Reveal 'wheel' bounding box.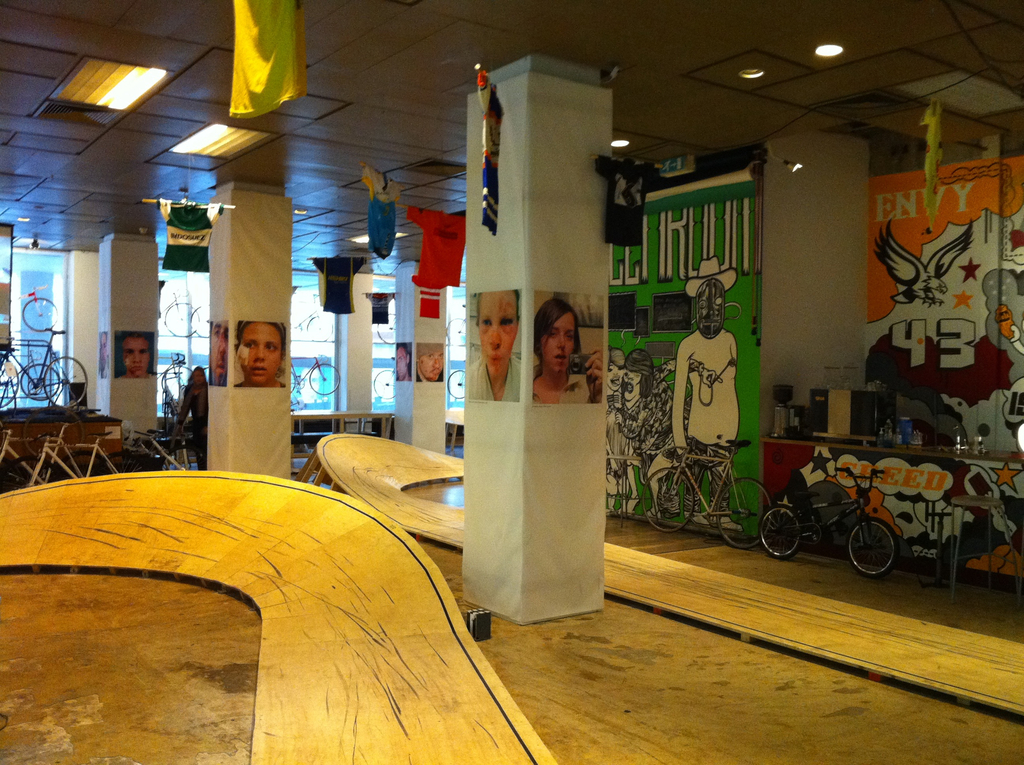
Revealed: left=21, top=366, right=58, bottom=398.
